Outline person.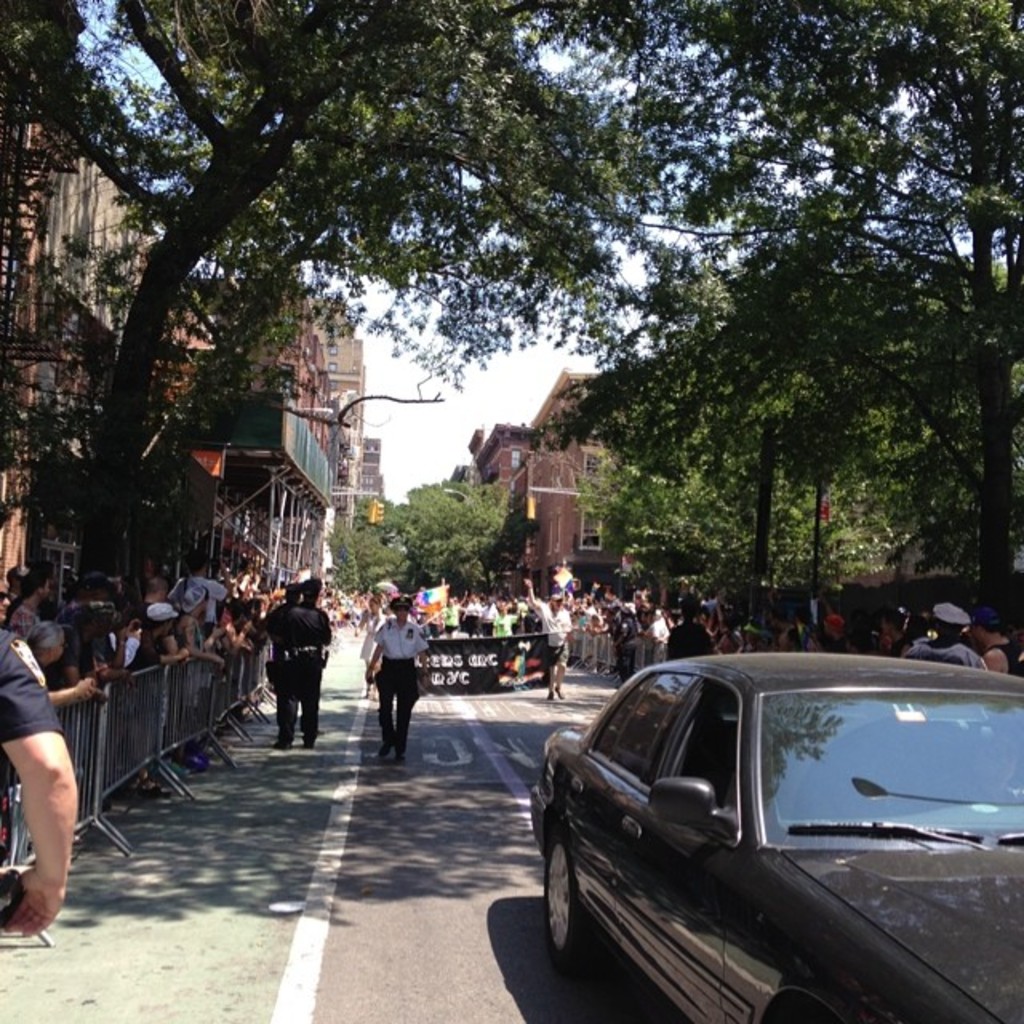
Outline: <bbox>966, 600, 1021, 680</bbox>.
